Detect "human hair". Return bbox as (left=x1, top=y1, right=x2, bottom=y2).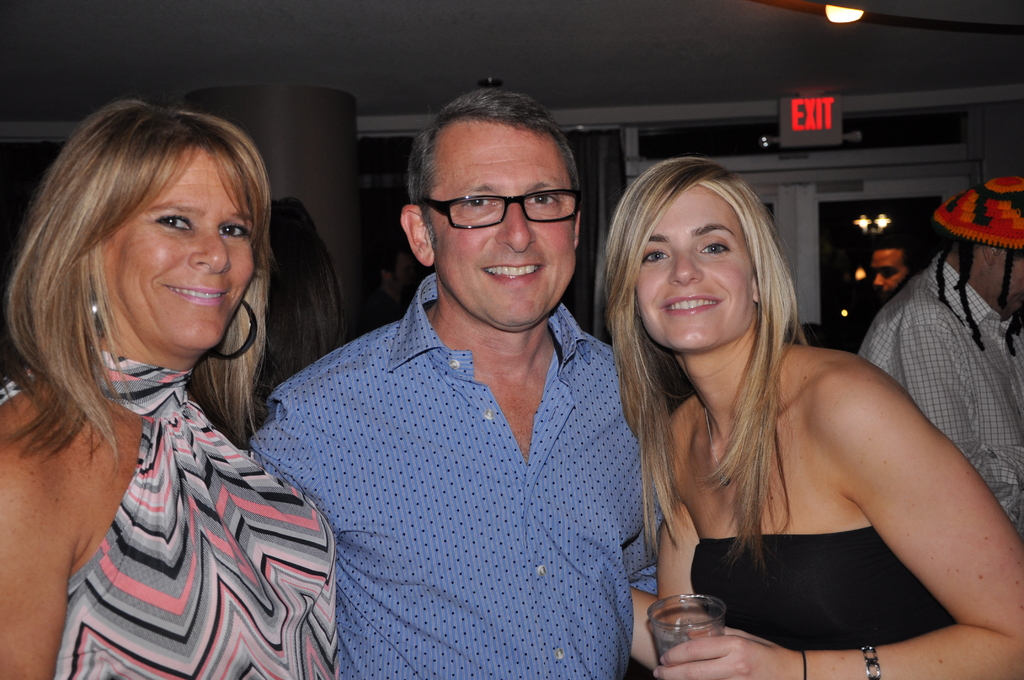
(left=404, top=88, right=580, bottom=245).
